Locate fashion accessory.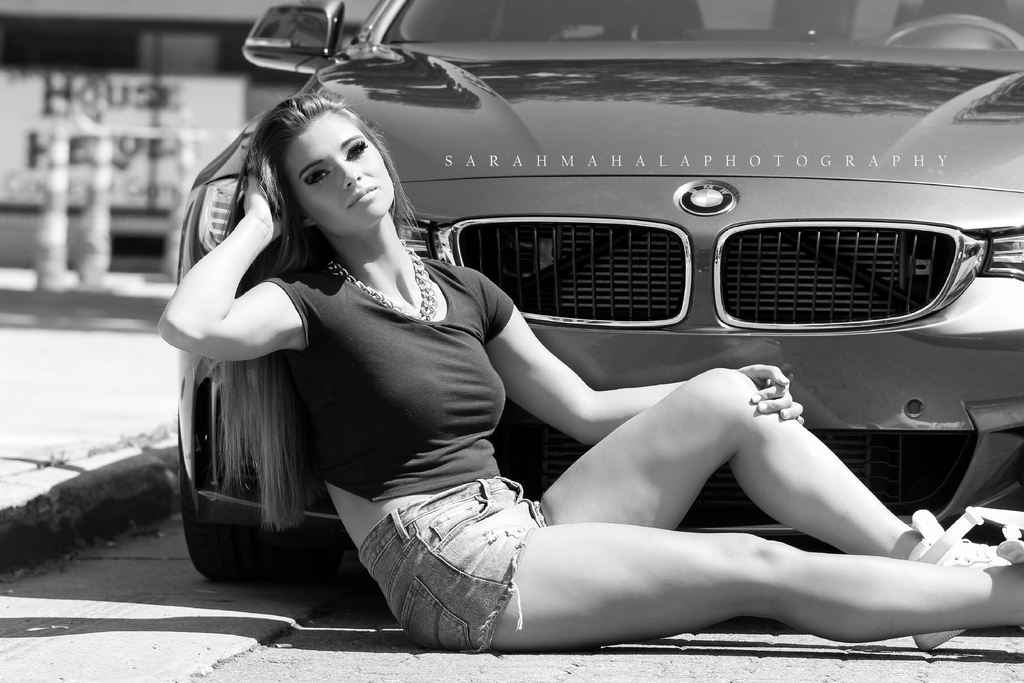
Bounding box: (325, 240, 438, 319).
